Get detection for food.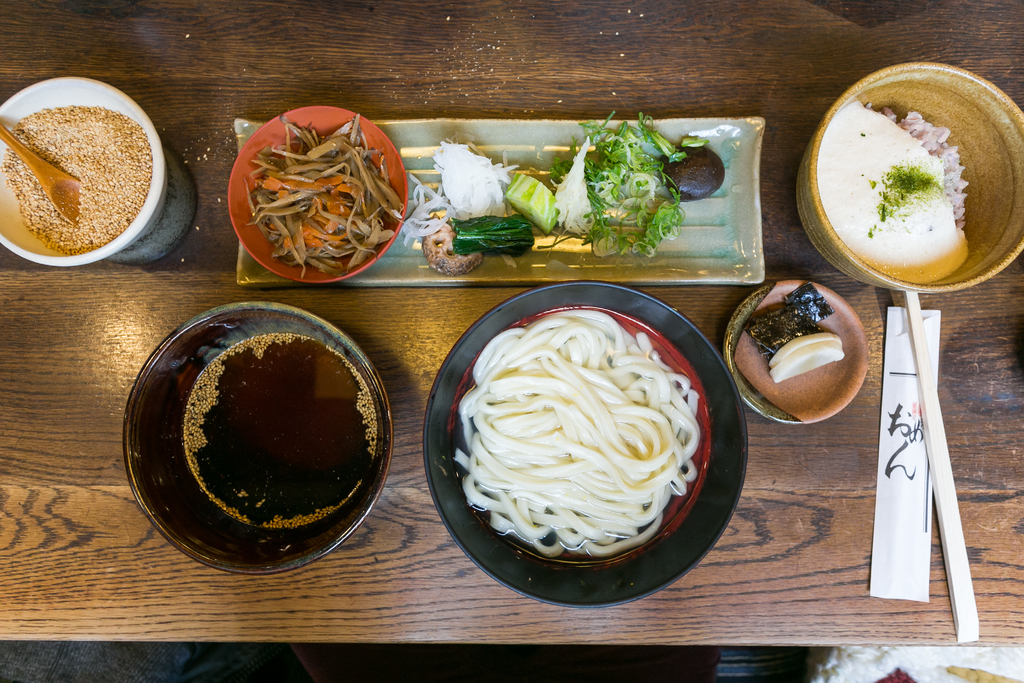
Detection: [453,211,529,251].
